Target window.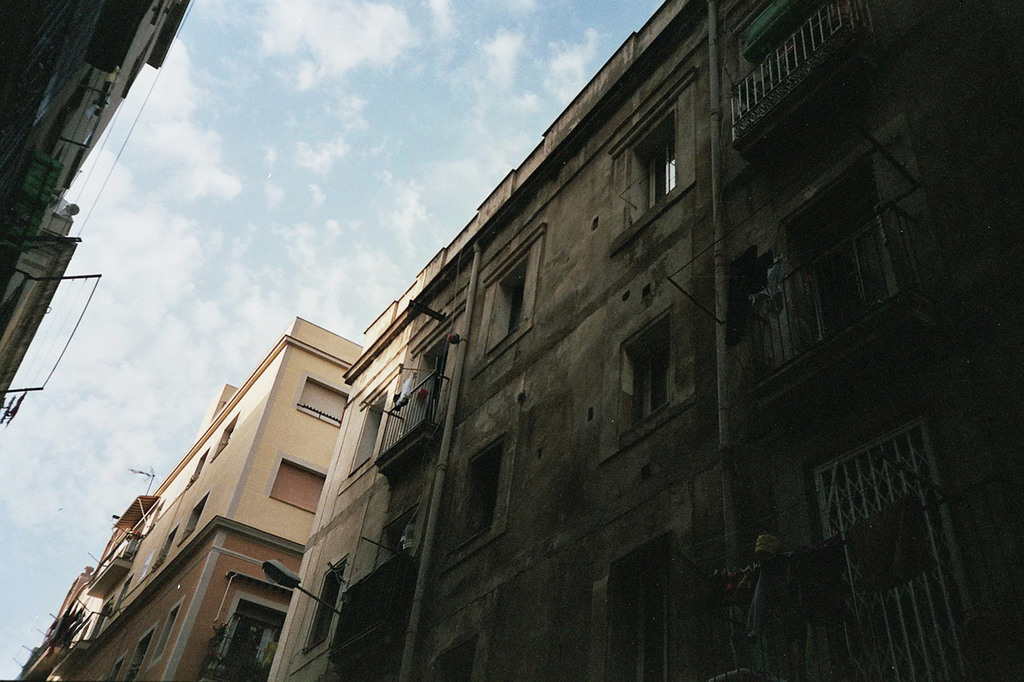
Target region: [212, 411, 241, 464].
